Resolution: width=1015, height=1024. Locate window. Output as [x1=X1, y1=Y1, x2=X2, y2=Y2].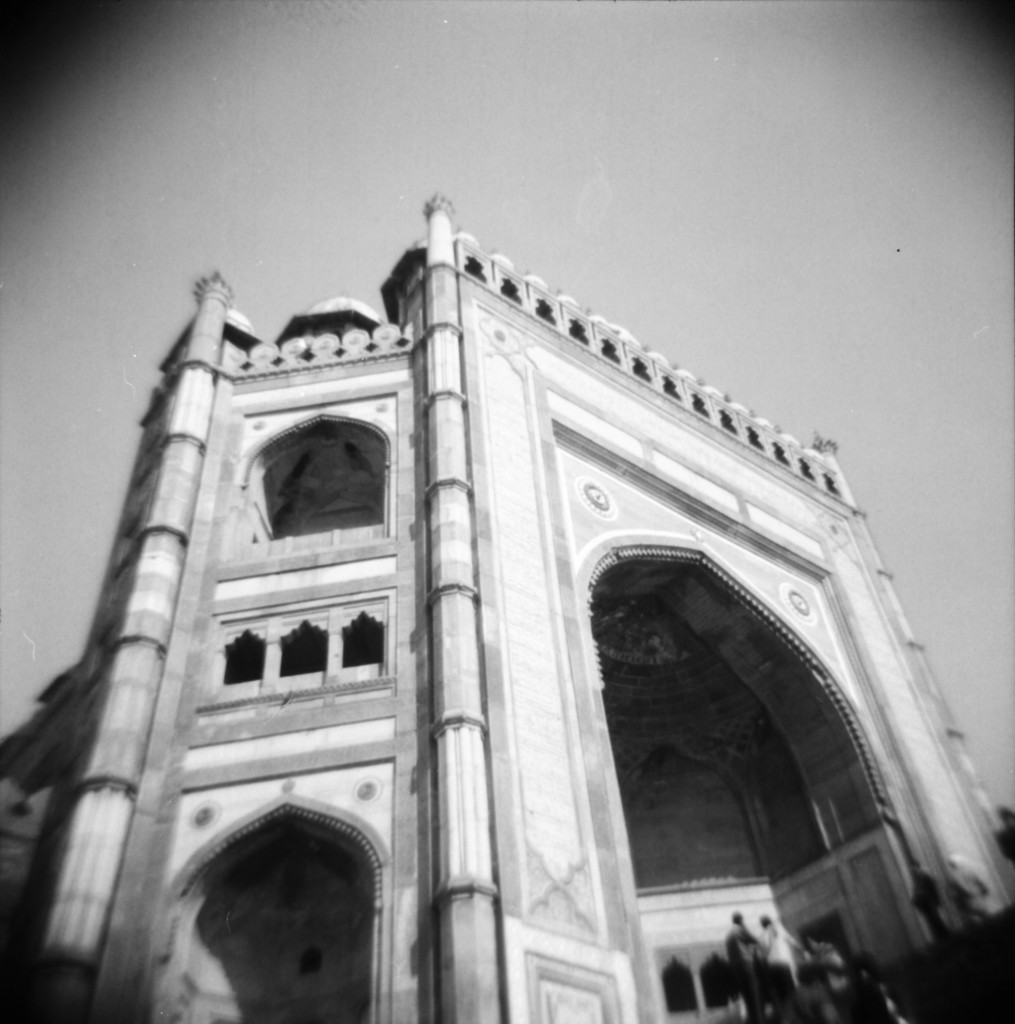
[x1=223, y1=623, x2=265, y2=686].
